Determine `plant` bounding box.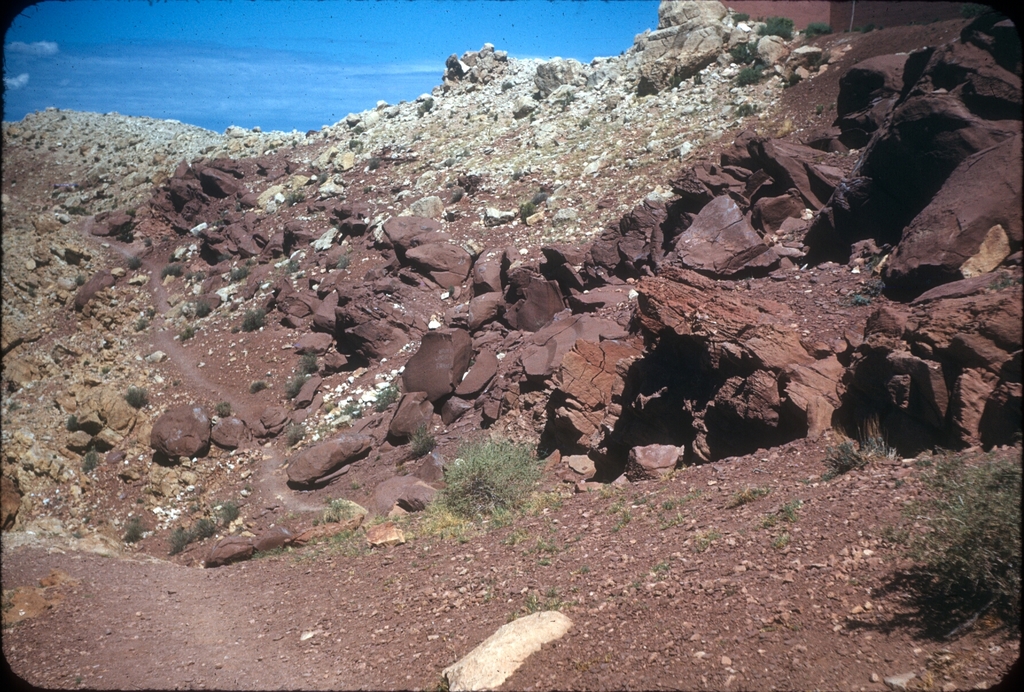
Determined: 160 232 170 244.
